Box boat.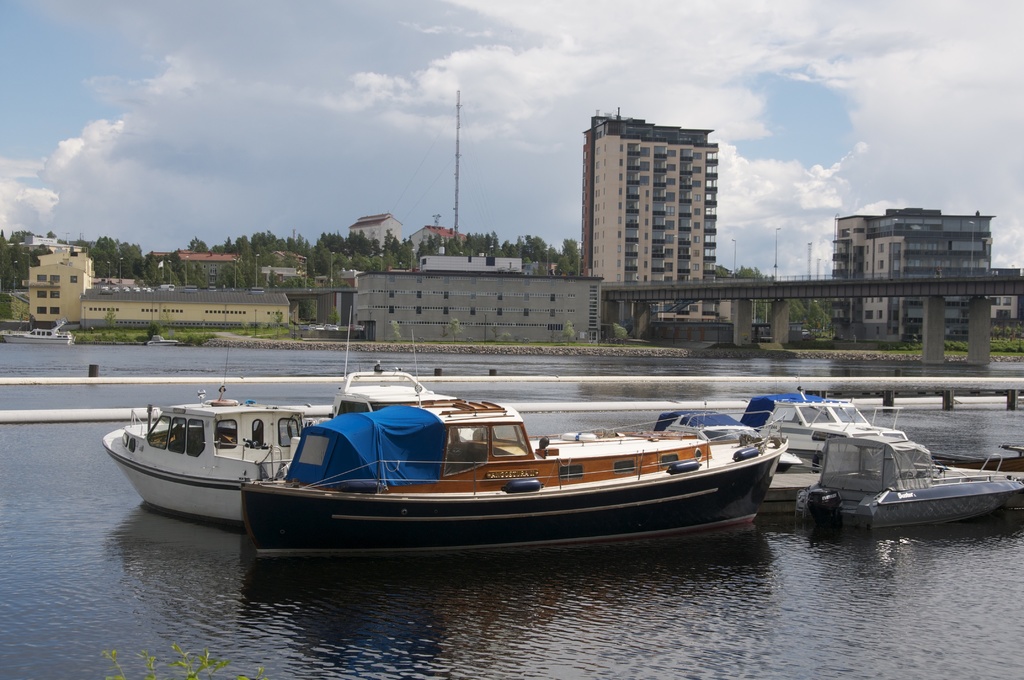
bbox(102, 360, 319, 522).
